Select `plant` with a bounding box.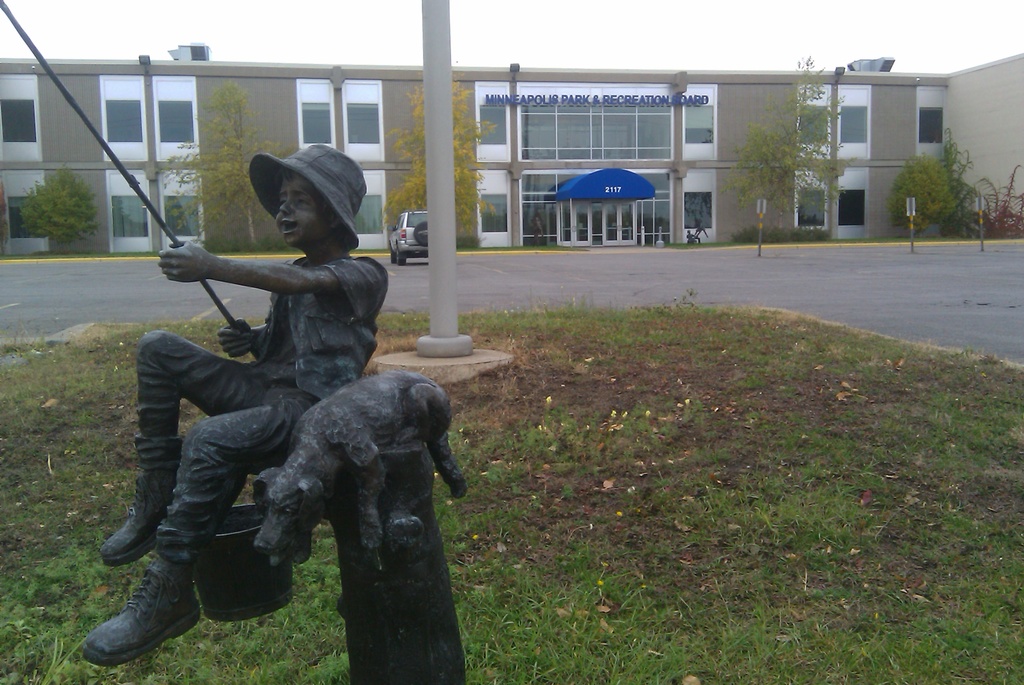
Rect(969, 157, 1023, 240).
